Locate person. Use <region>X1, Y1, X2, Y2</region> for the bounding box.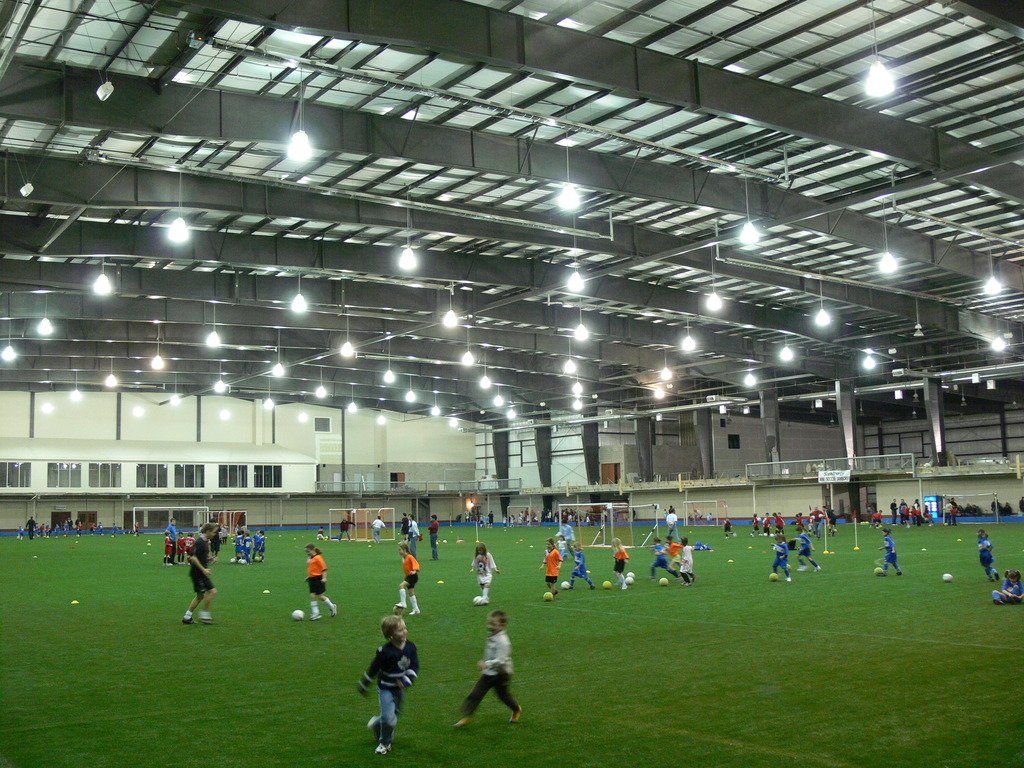
<region>540, 535, 561, 597</region>.
